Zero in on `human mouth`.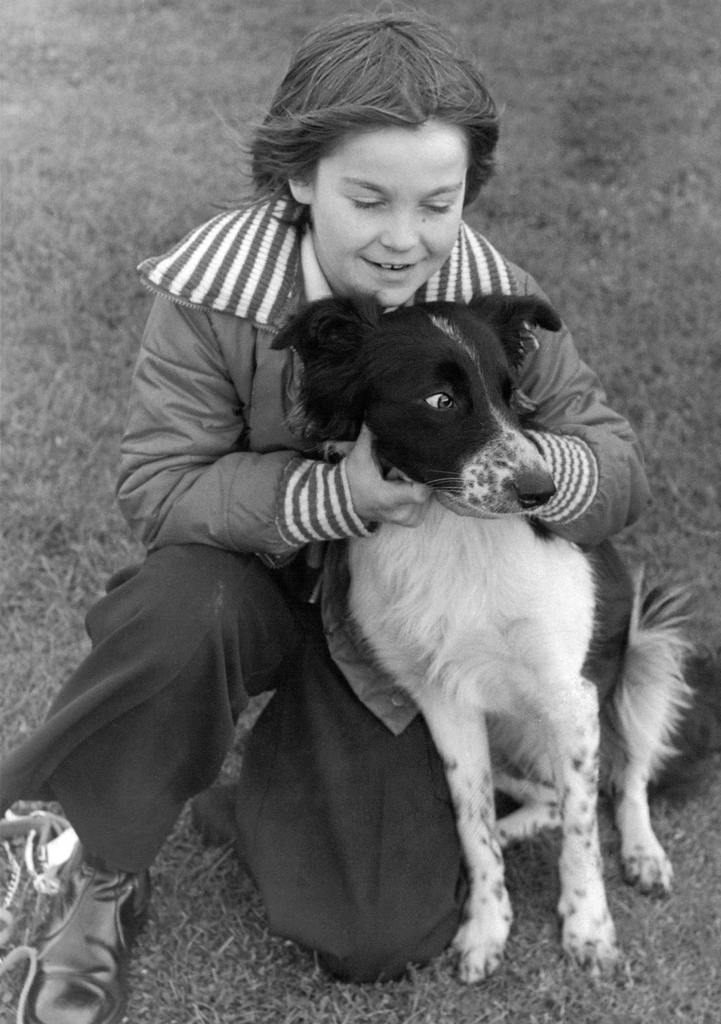
Zeroed in: box(360, 257, 428, 284).
